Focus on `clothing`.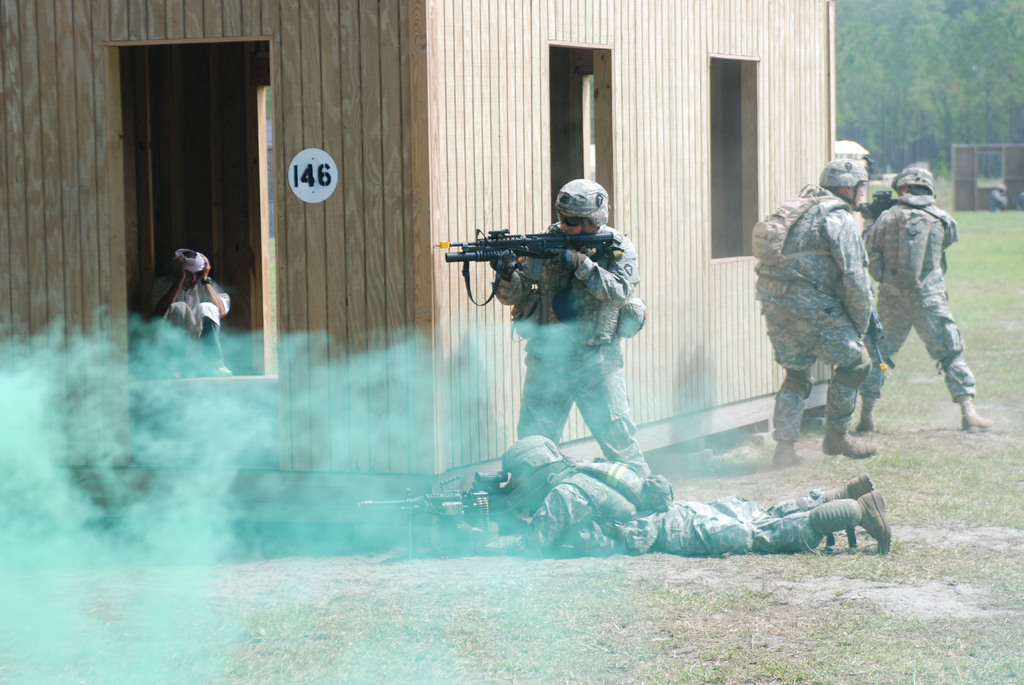
Focused at (870, 154, 982, 427).
